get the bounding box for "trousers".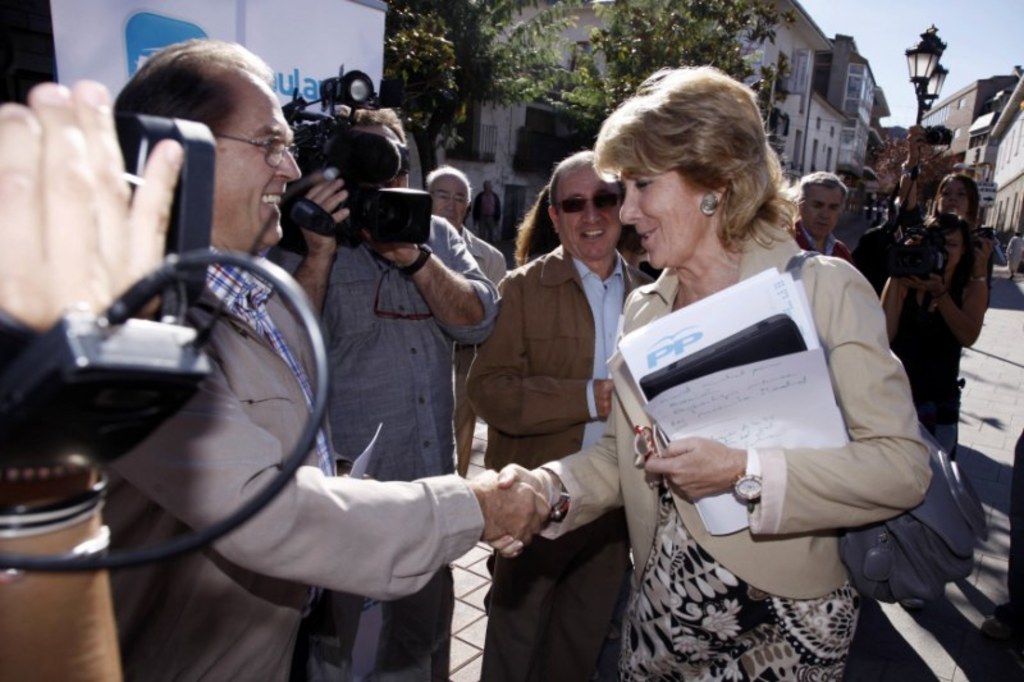
891,308,968,445.
